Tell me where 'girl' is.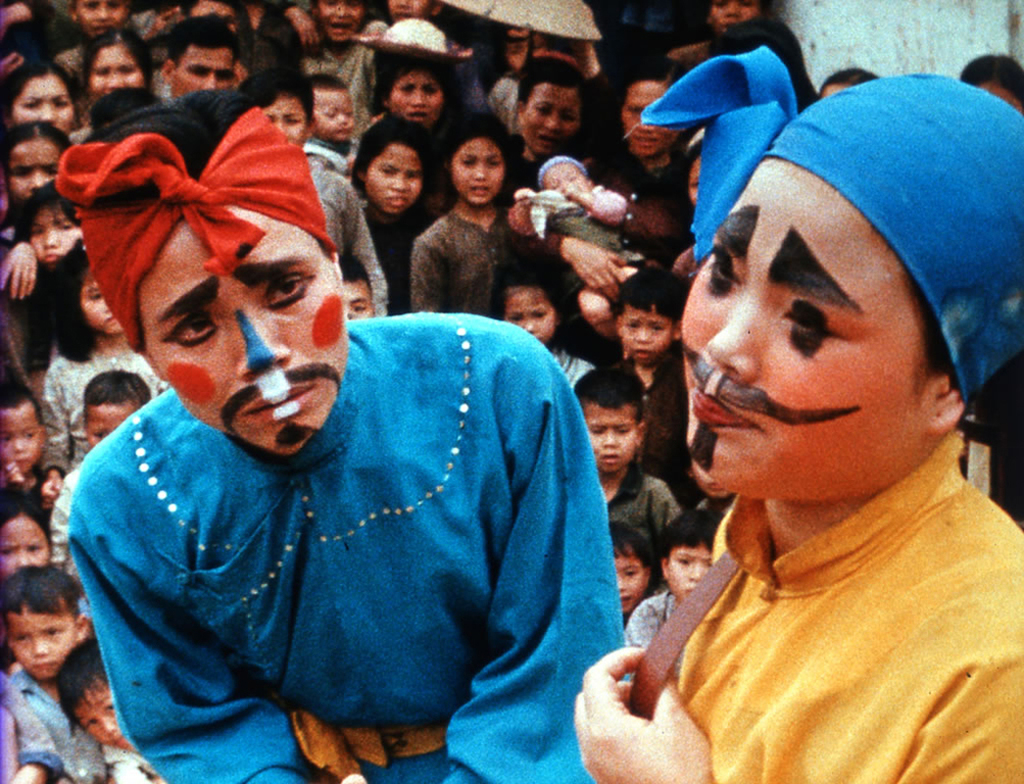
'girl' is at [351, 110, 444, 316].
